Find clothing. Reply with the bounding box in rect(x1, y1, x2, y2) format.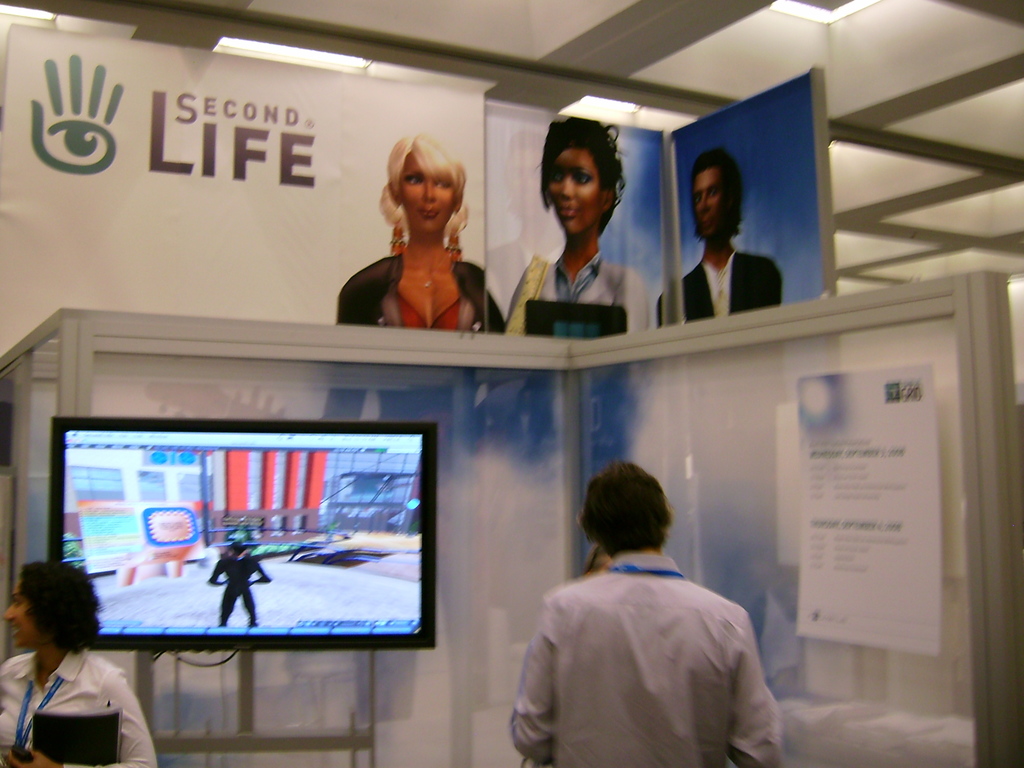
rect(337, 254, 505, 330).
